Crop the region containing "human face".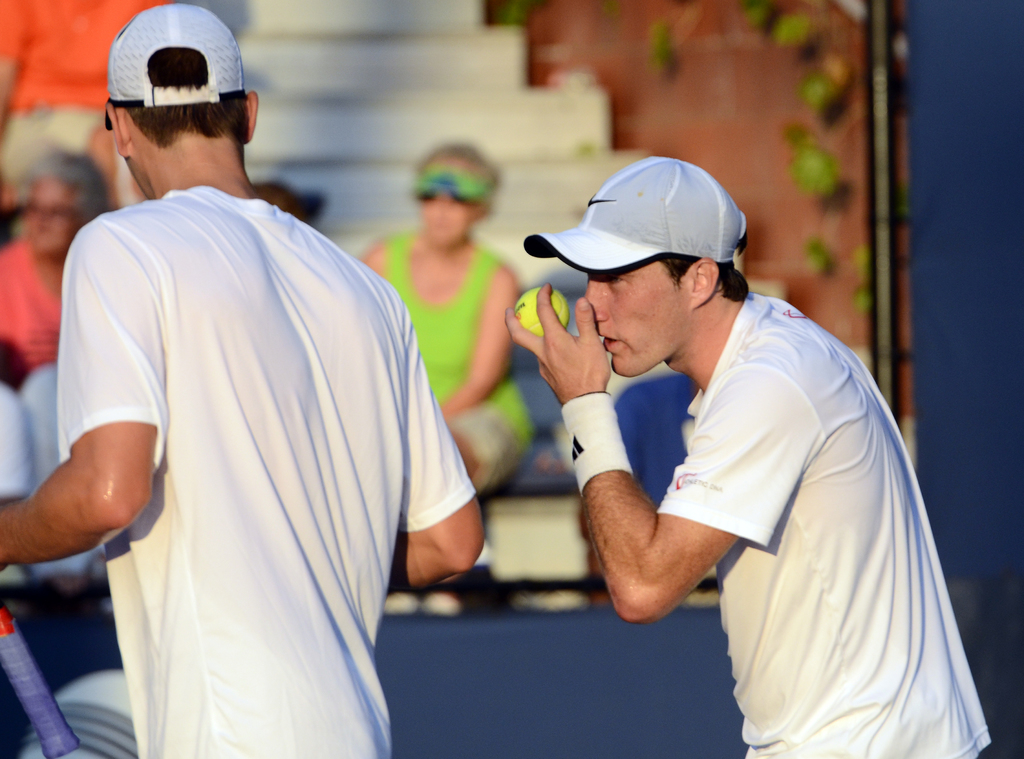
Crop region: x1=19, y1=174, x2=84, y2=253.
